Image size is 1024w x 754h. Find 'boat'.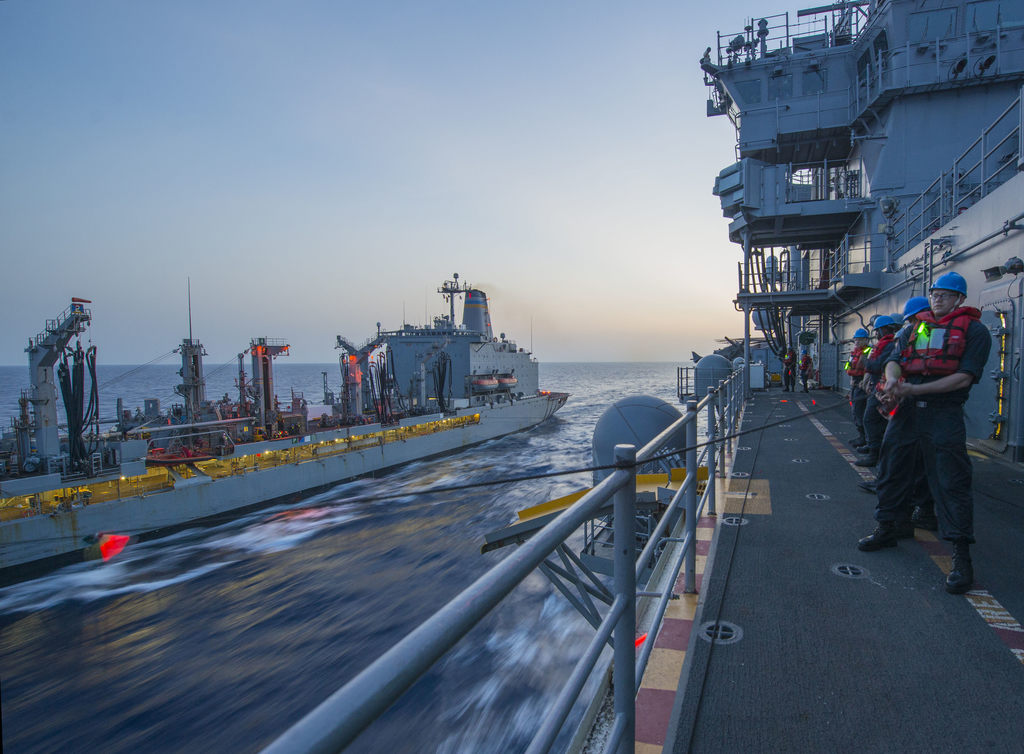
(52,240,594,505).
